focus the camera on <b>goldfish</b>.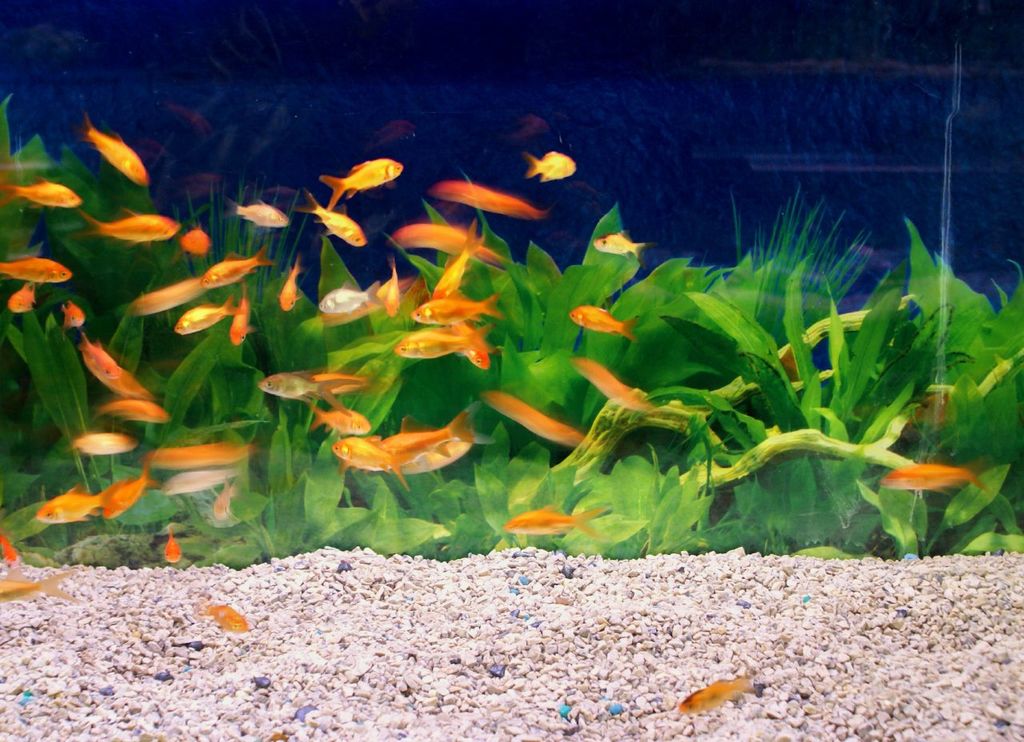
Focus region: <bbox>91, 395, 168, 421</bbox>.
